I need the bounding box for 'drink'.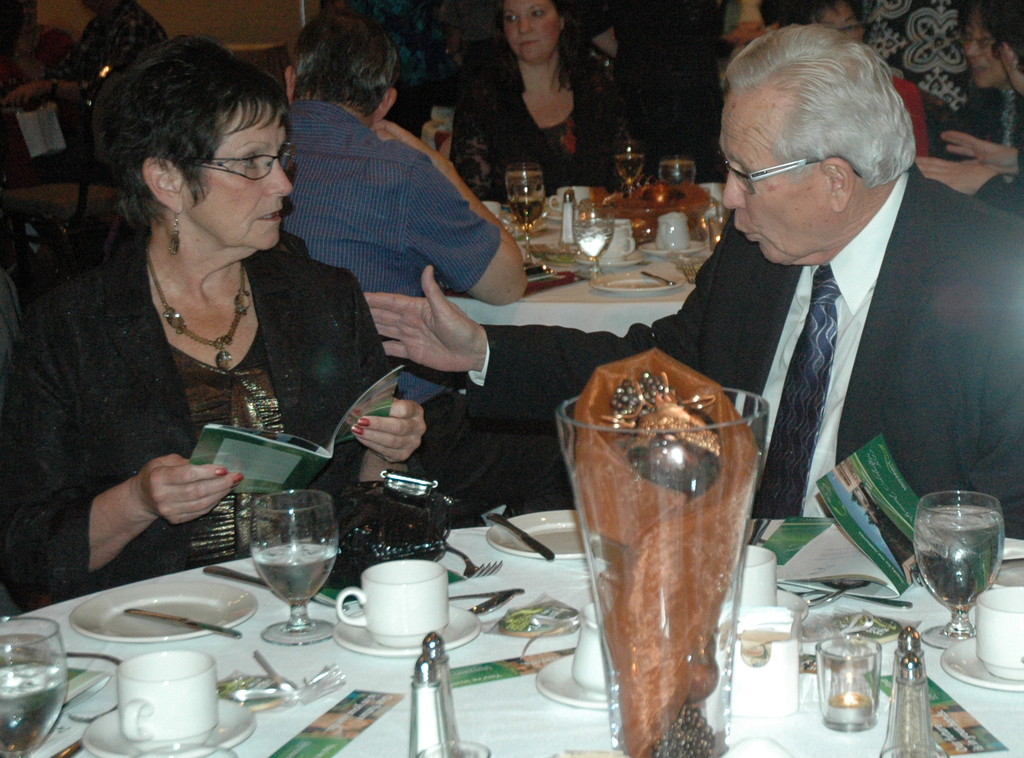
Here it is: <box>916,485,1006,629</box>.
